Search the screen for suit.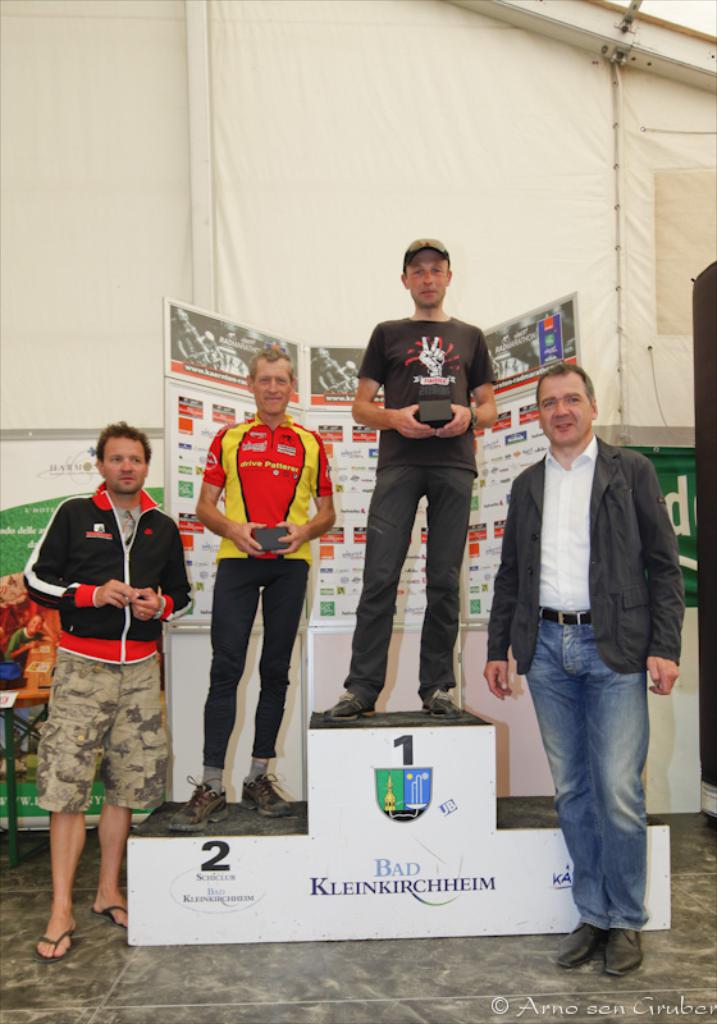
Found at (left=483, top=433, right=684, bottom=672).
